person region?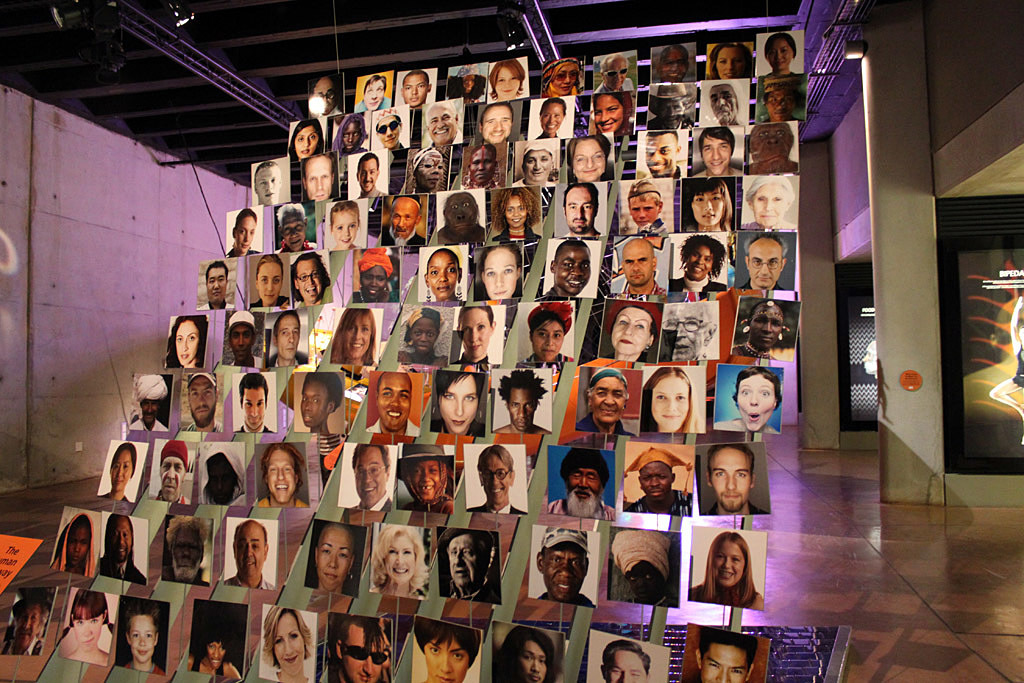
box=[414, 616, 481, 682]
